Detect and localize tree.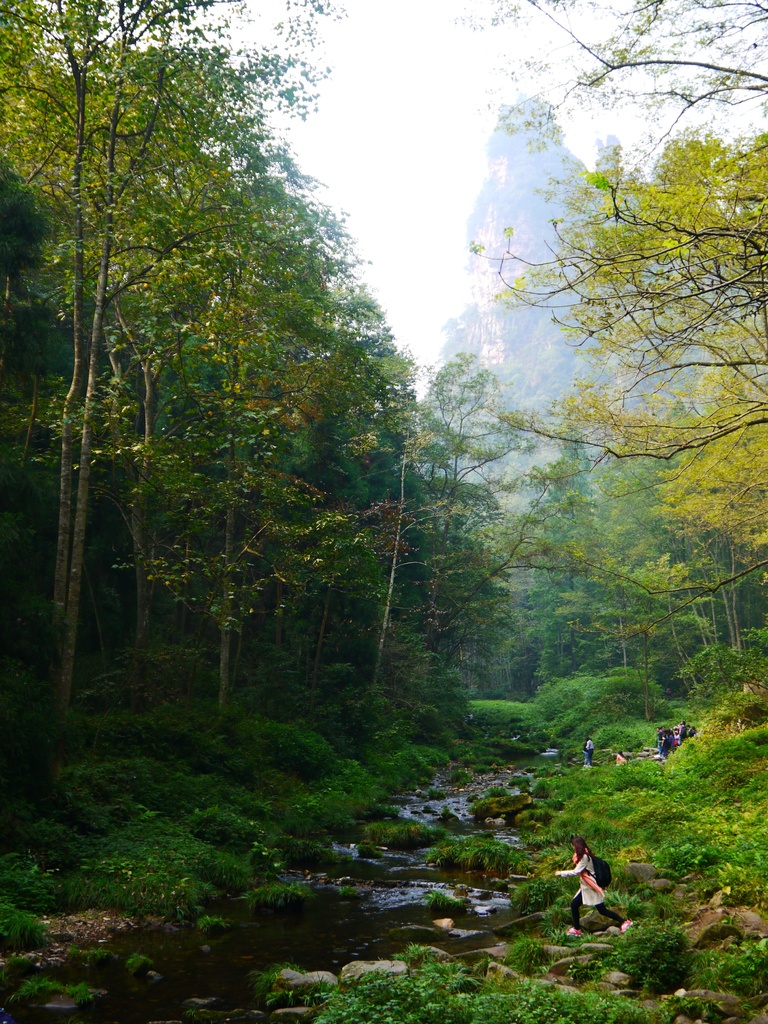
Localized at (463,127,767,414).
